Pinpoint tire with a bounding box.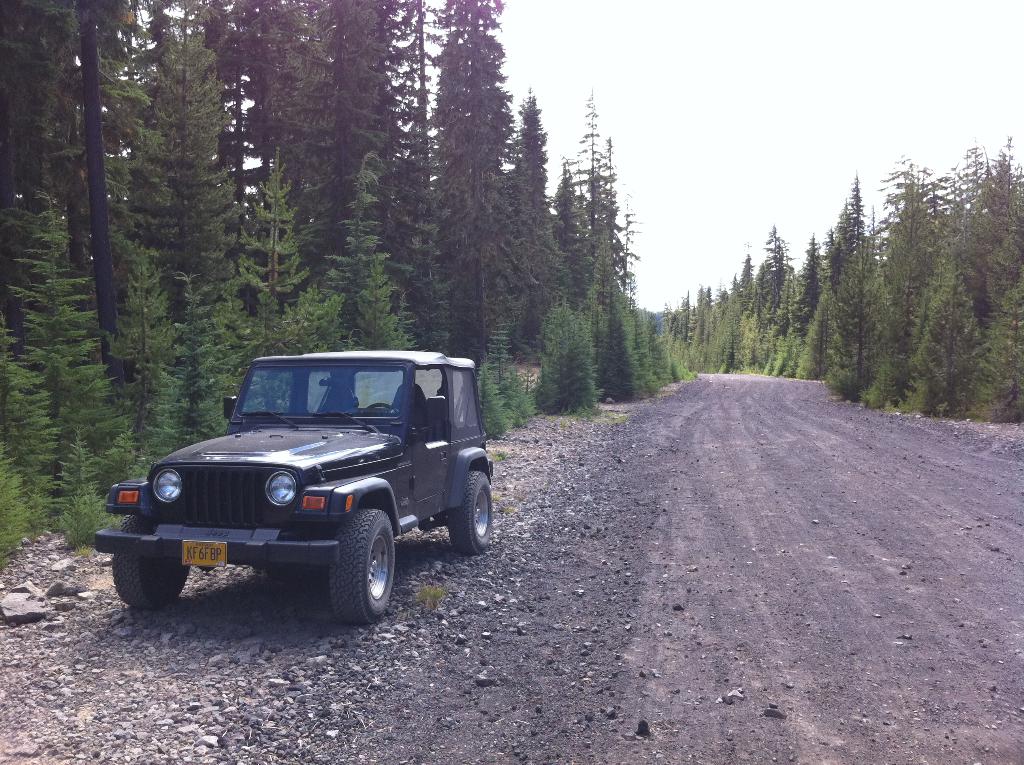
bbox=[113, 513, 188, 609].
